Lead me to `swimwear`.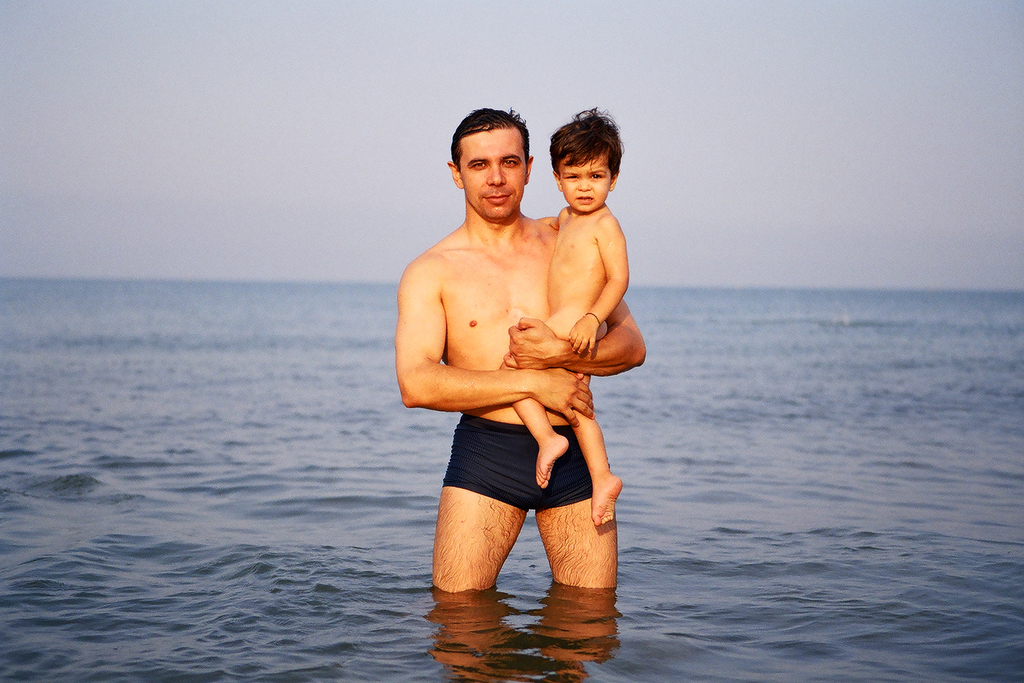
Lead to select_region(439, 415, 580, 512).
